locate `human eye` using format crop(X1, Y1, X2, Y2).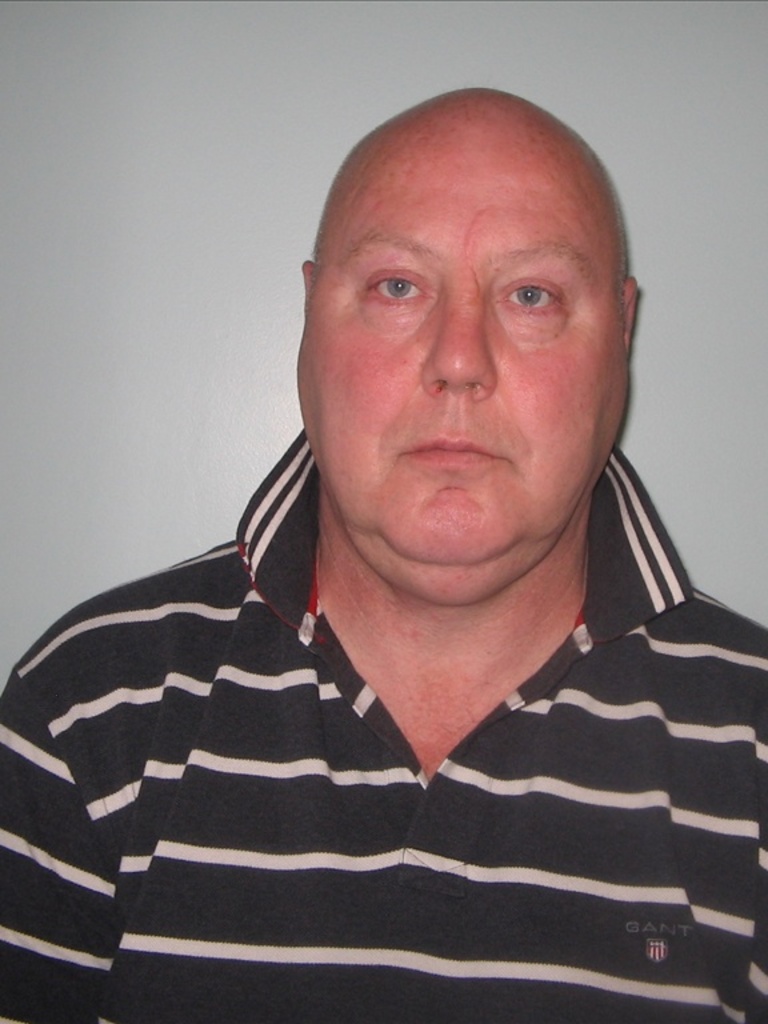
crop(496, 276, 568, 316).
